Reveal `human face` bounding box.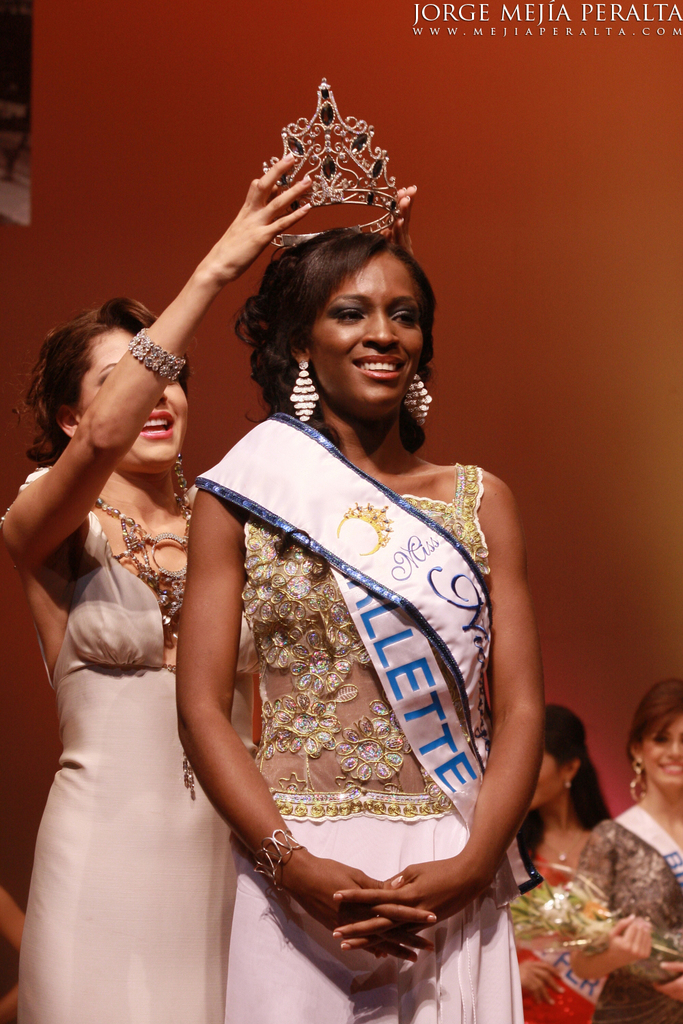
Revealed: 81 328 193 466.
